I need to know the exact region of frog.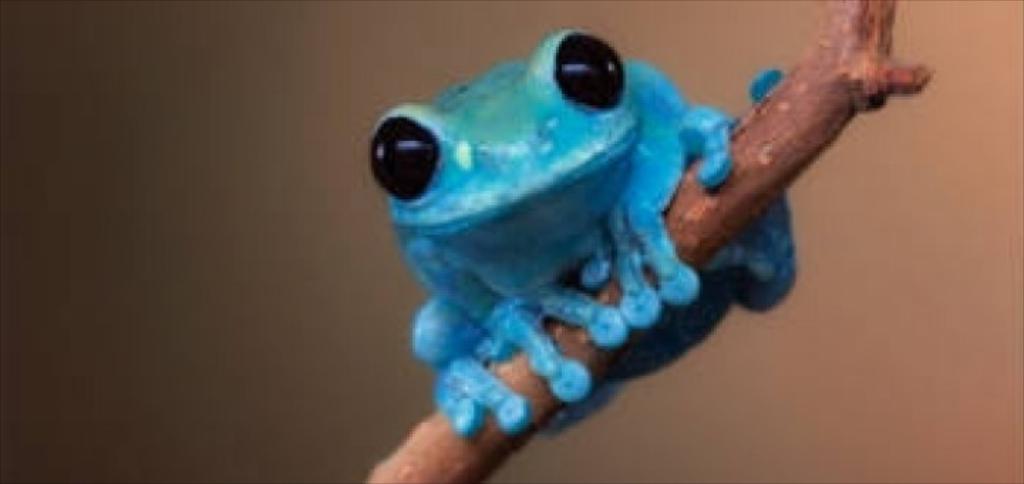
Region: bbox=(370, 27, 794, 436).
